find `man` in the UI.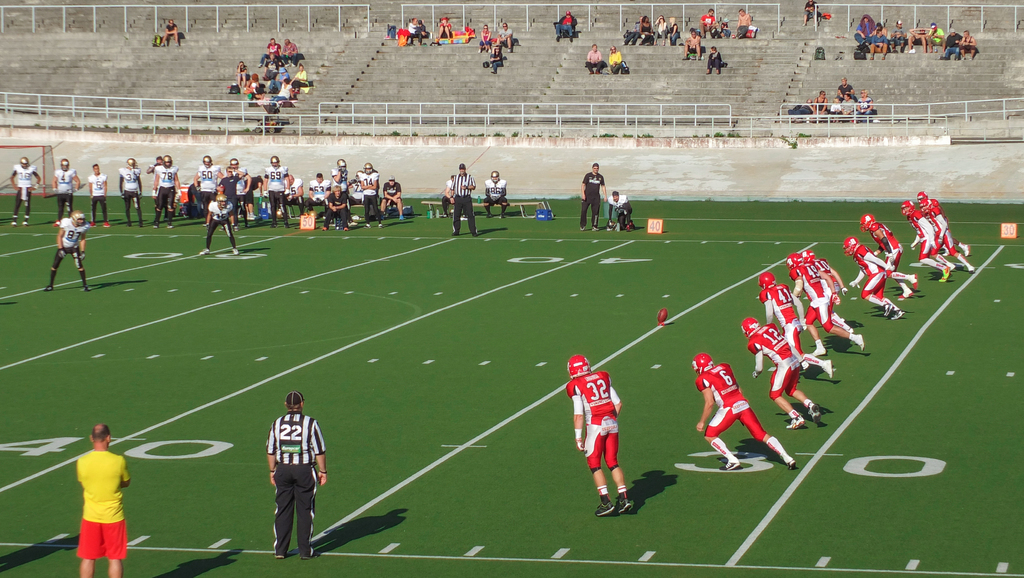
UI element at <box>785,252,863,356</box>.
